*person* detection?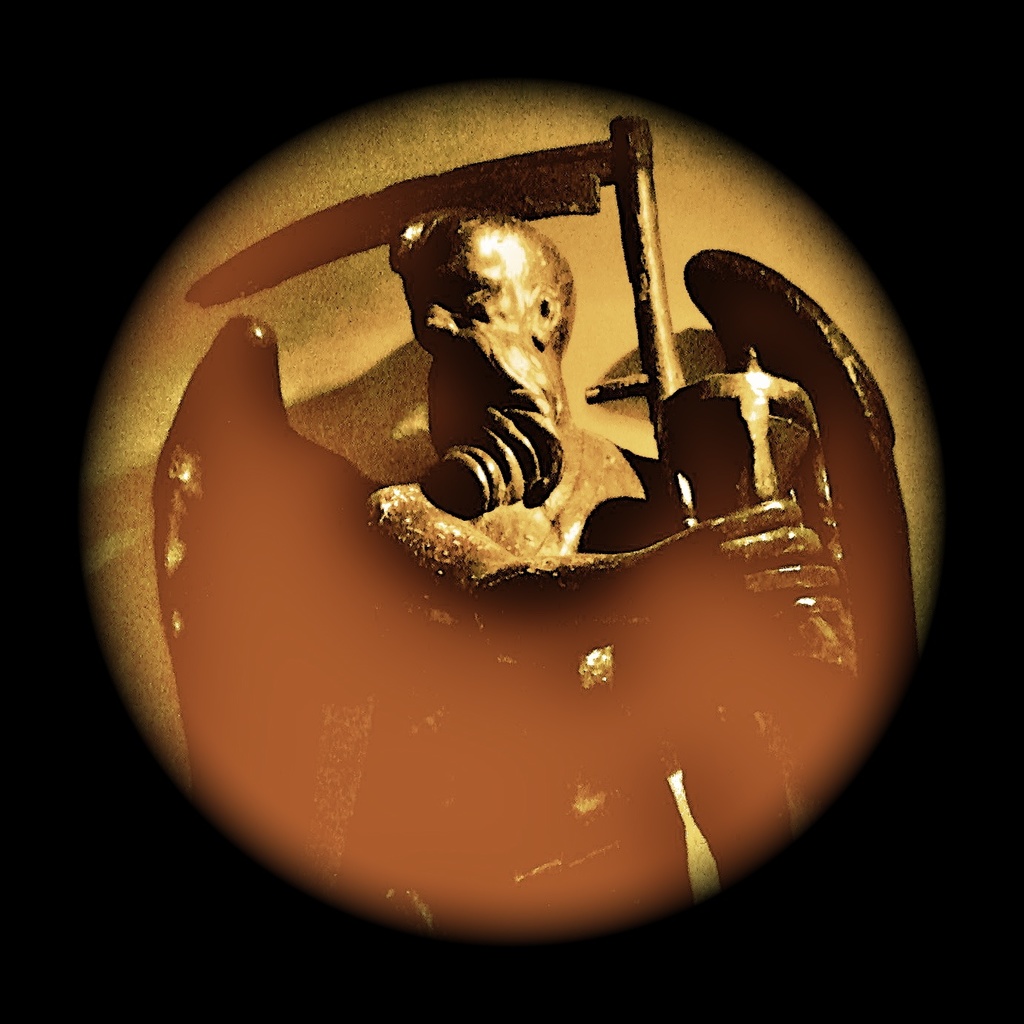
box(242, 190, 879, 944)
